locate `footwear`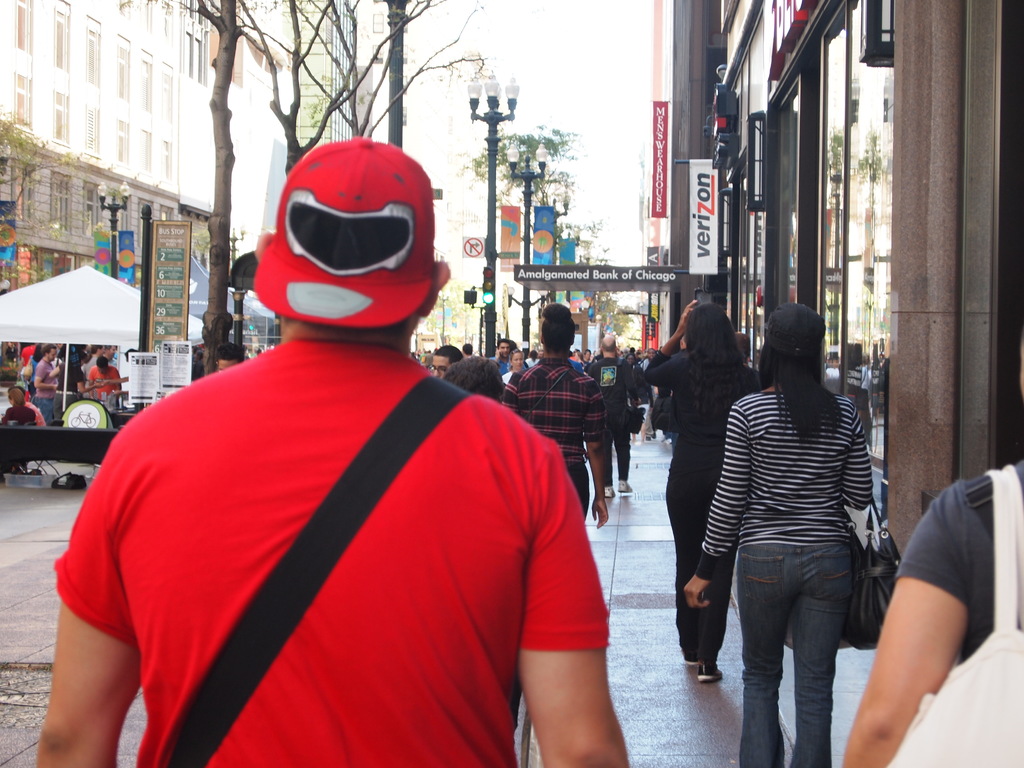
box=[619, 479, 632, 491]
